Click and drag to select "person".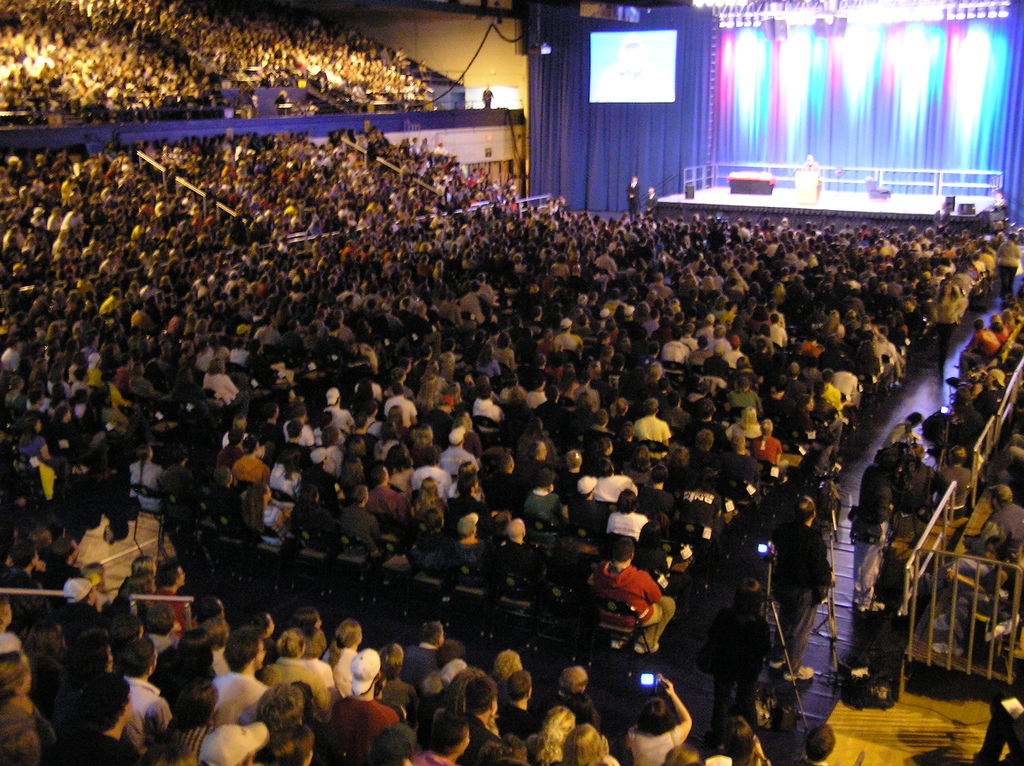
Selection: <box>725,406,764,445</box>.
